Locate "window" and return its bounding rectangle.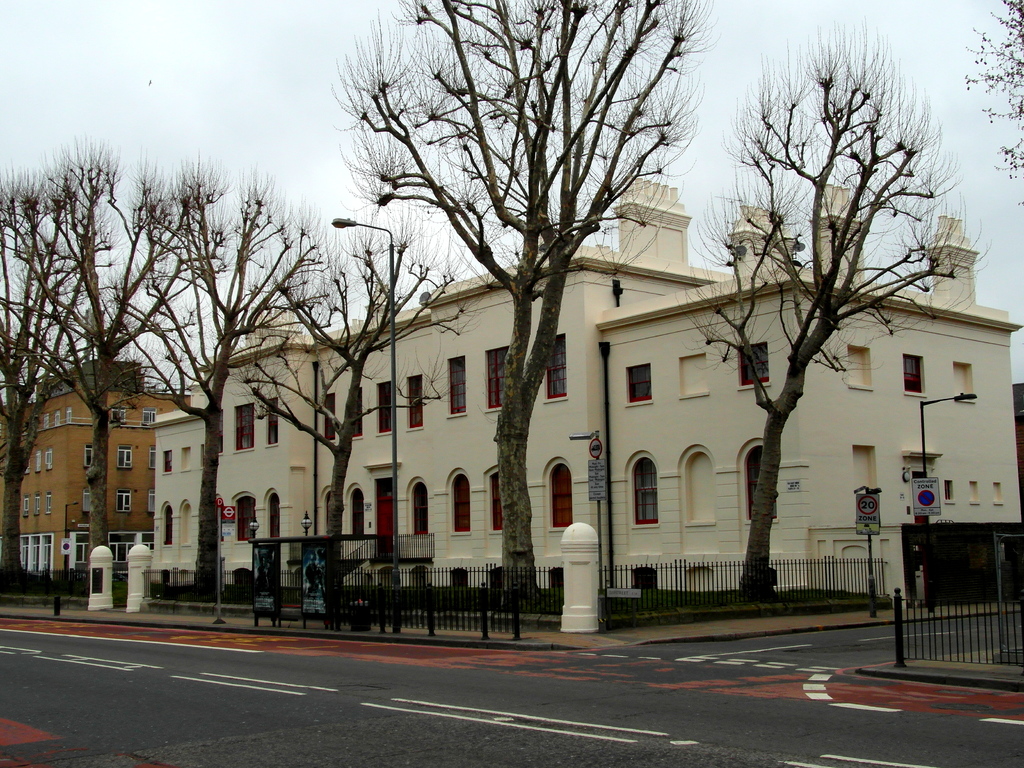
66:406:72:423.
